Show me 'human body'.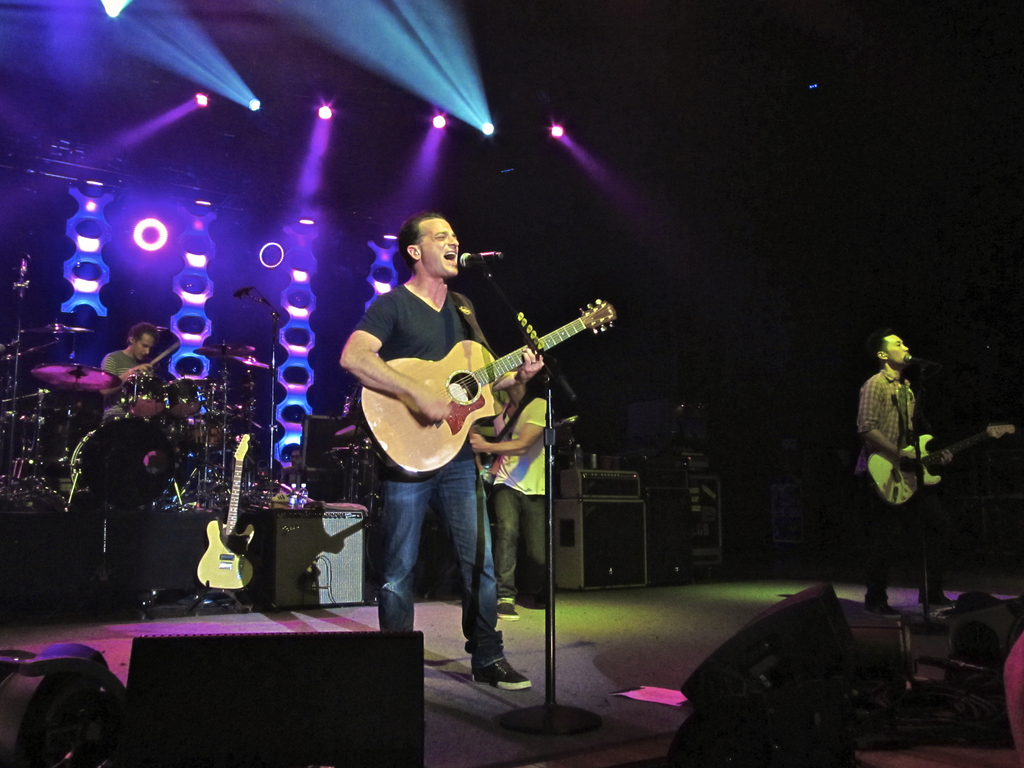
'human body' is here: locate(100, 324, 159, 384).
